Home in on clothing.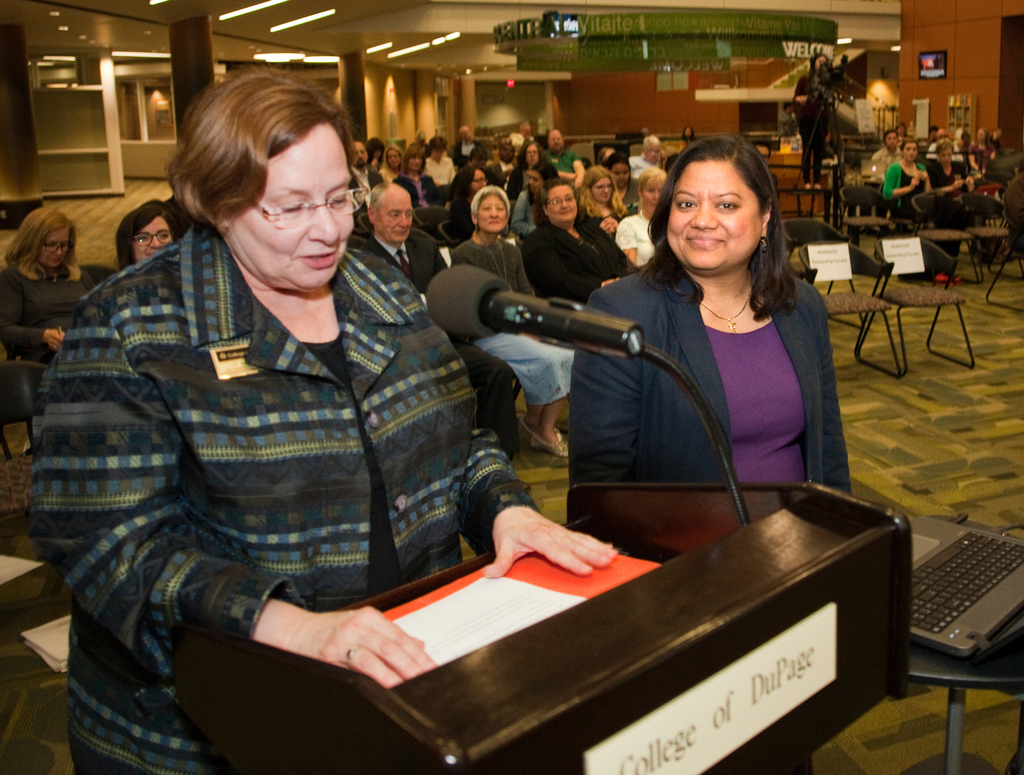
Homed in at x1=0 y1=257 x2=104 y2=365.
